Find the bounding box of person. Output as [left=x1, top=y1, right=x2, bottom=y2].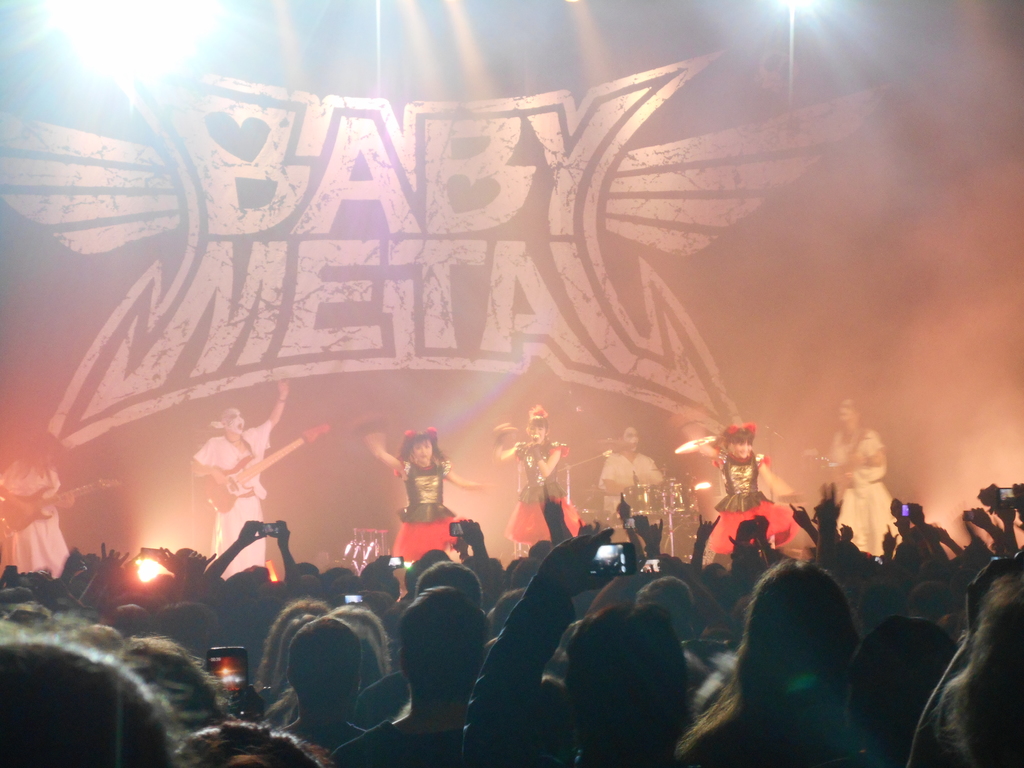
[left=4, top=438, right=88, bottom=596].
